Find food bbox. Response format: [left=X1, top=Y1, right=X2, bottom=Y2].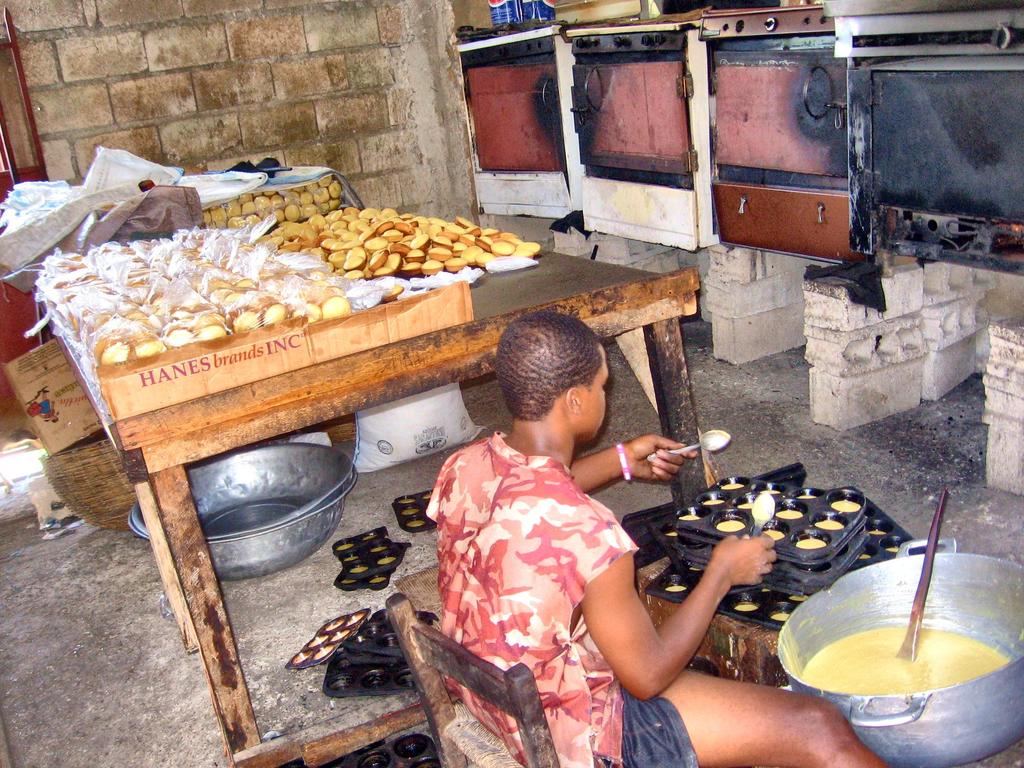
[left=868, top=529, right=885, bottom=538].
